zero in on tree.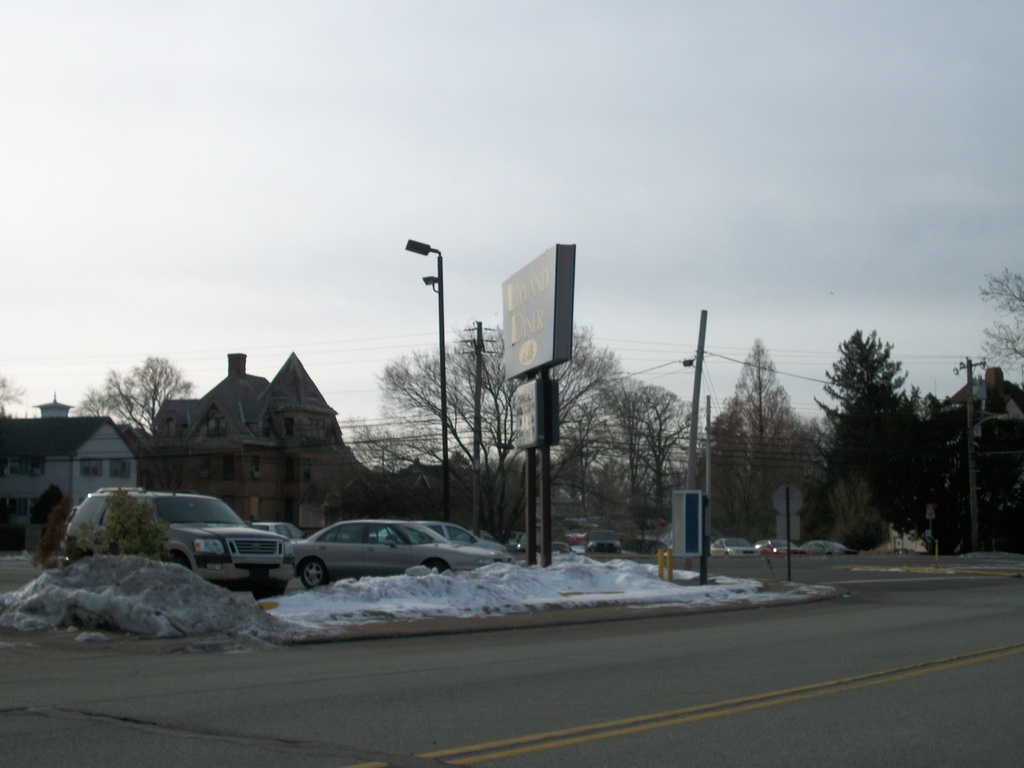
Zeroed in: (346,314,704,579).
